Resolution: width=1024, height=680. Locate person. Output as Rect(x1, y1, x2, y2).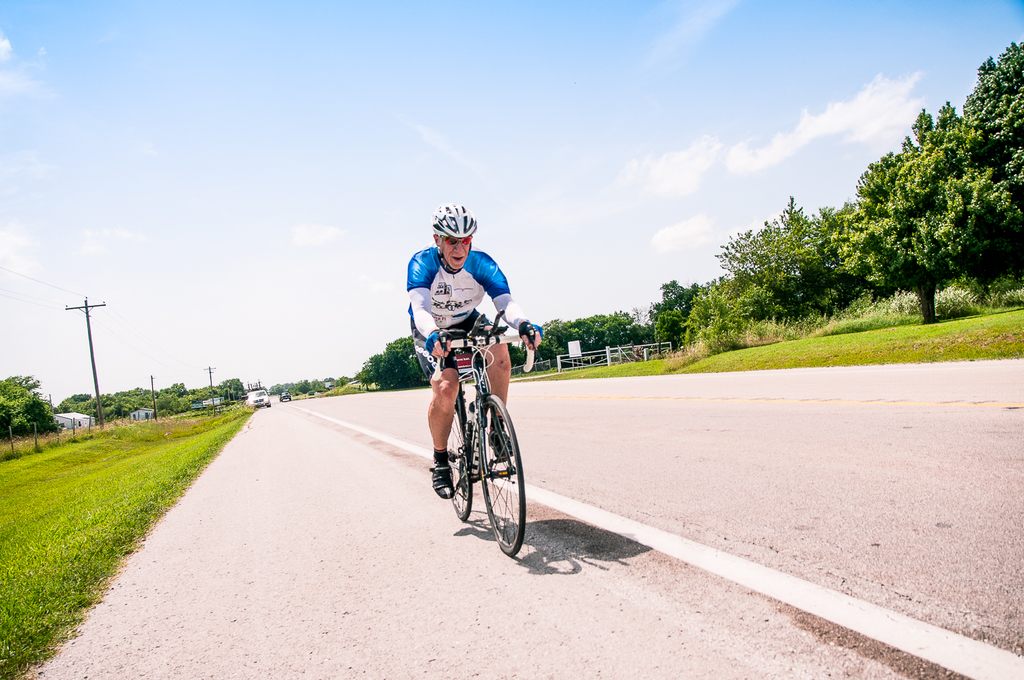
Rect(411, 226, 517, 531).
